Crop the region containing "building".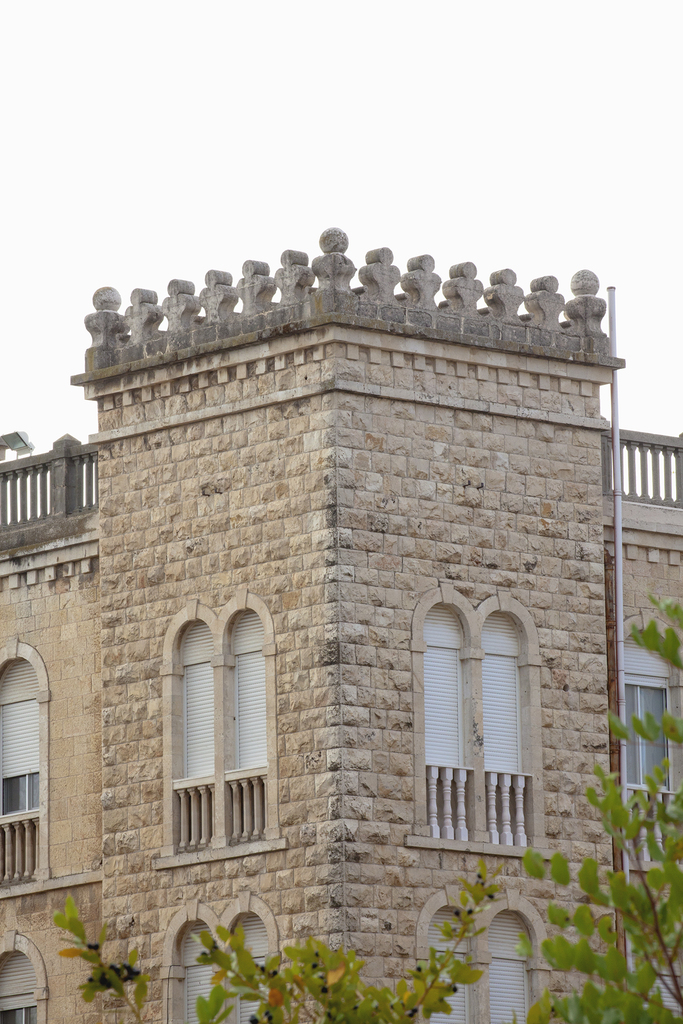
Crop region: <region>0, 230, 682, 1023</region>.
